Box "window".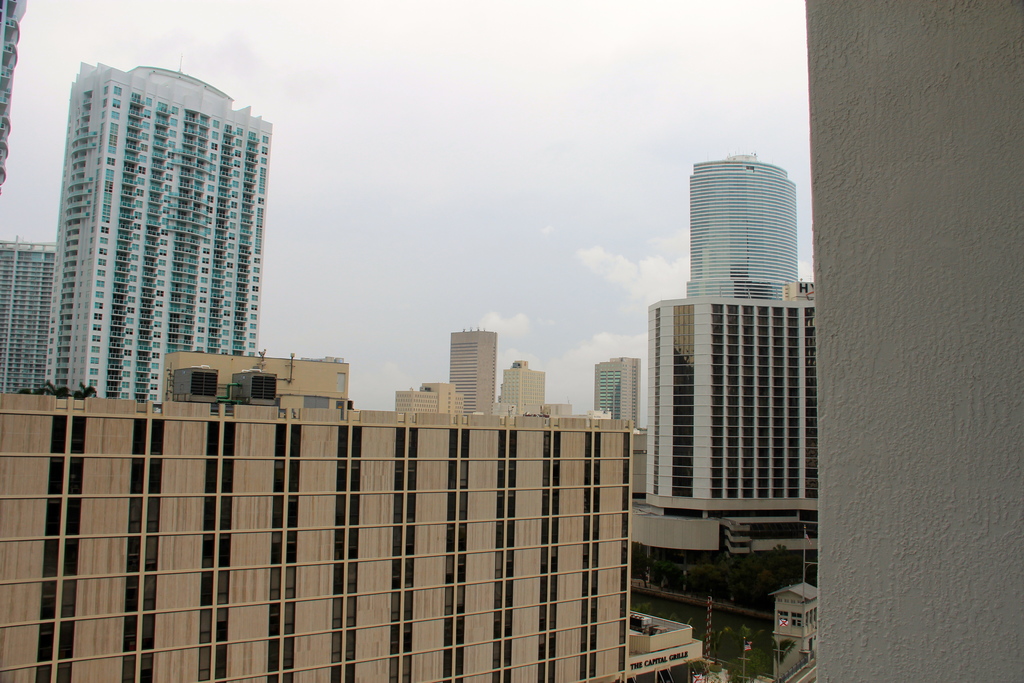
BBox(88, 354, 99, 366).
